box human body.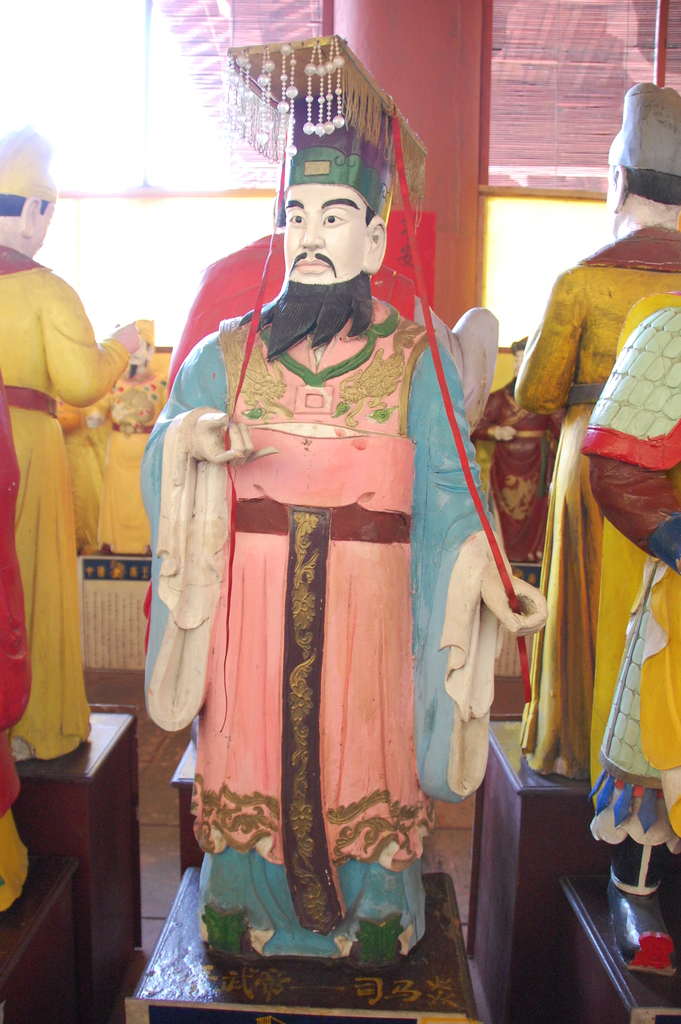
box(86, 364, 168, 559).
